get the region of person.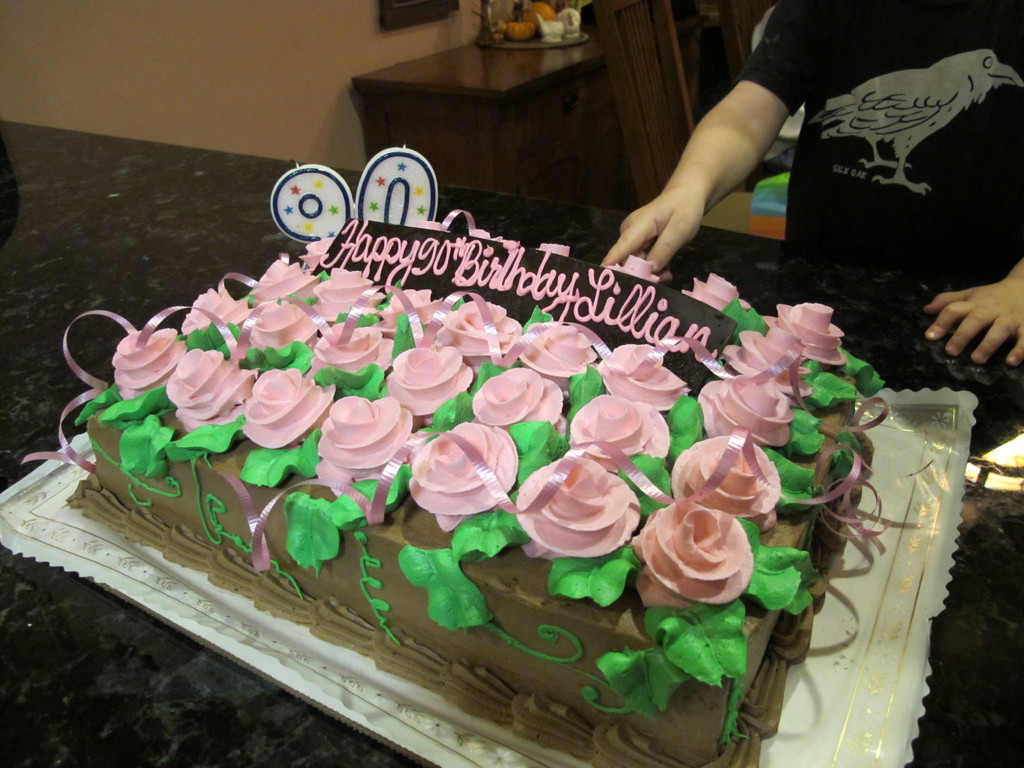
594, 0, 1023, 450.
